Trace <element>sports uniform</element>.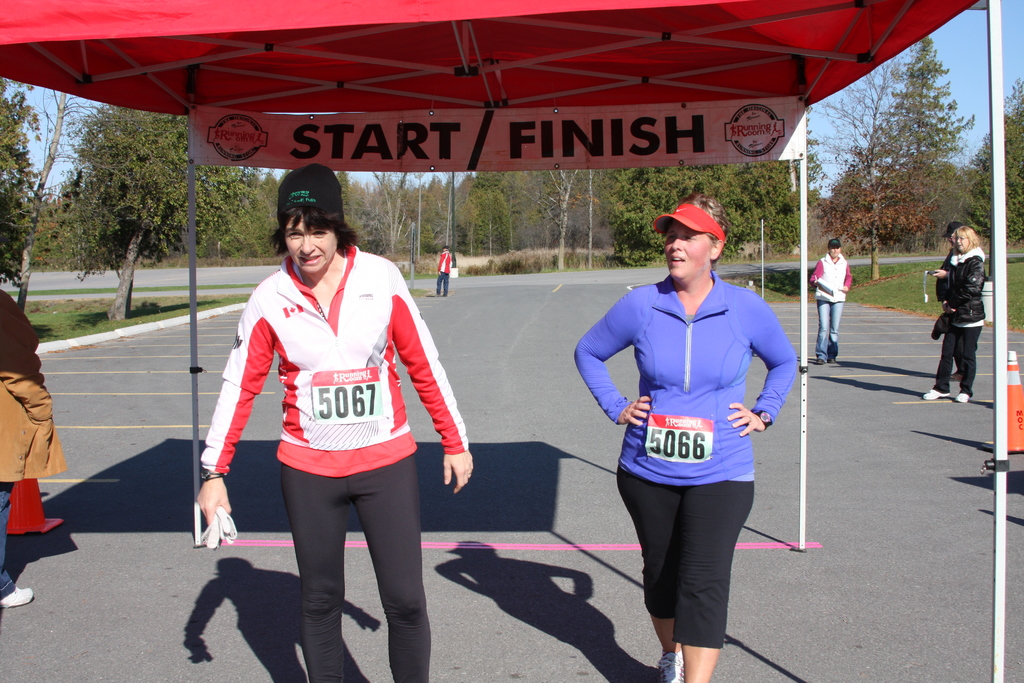
Traced to (x1=569, y1=269, x2=800, y2=644).
